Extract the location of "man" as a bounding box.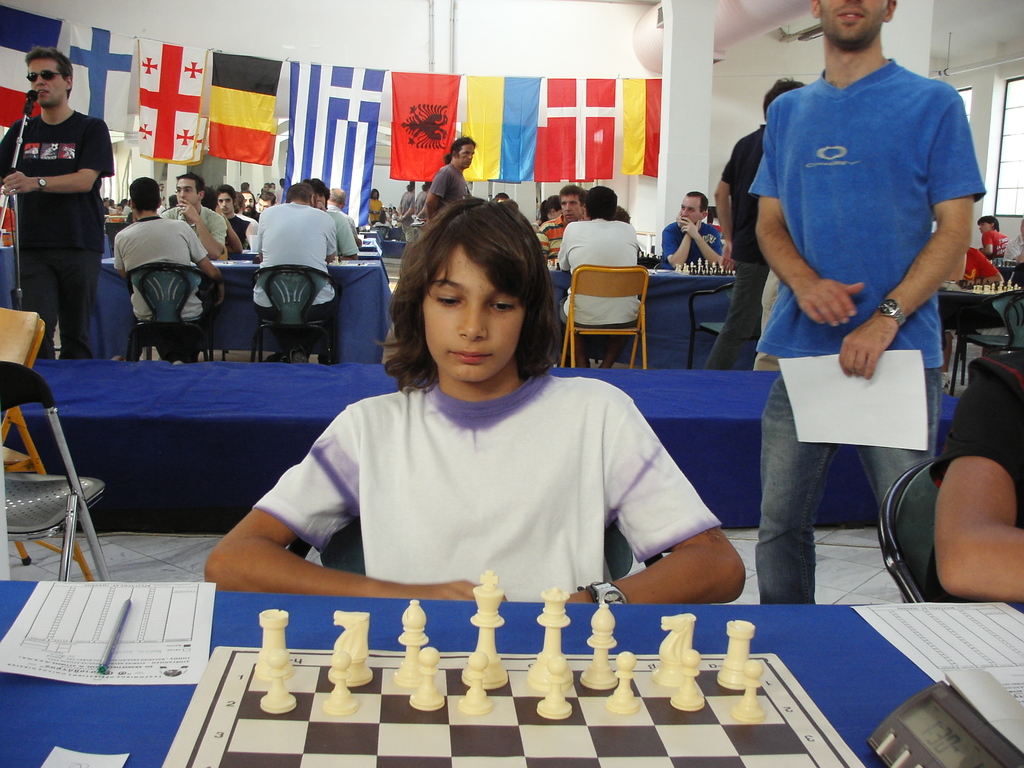
rect(114, 170, 225, 374).
